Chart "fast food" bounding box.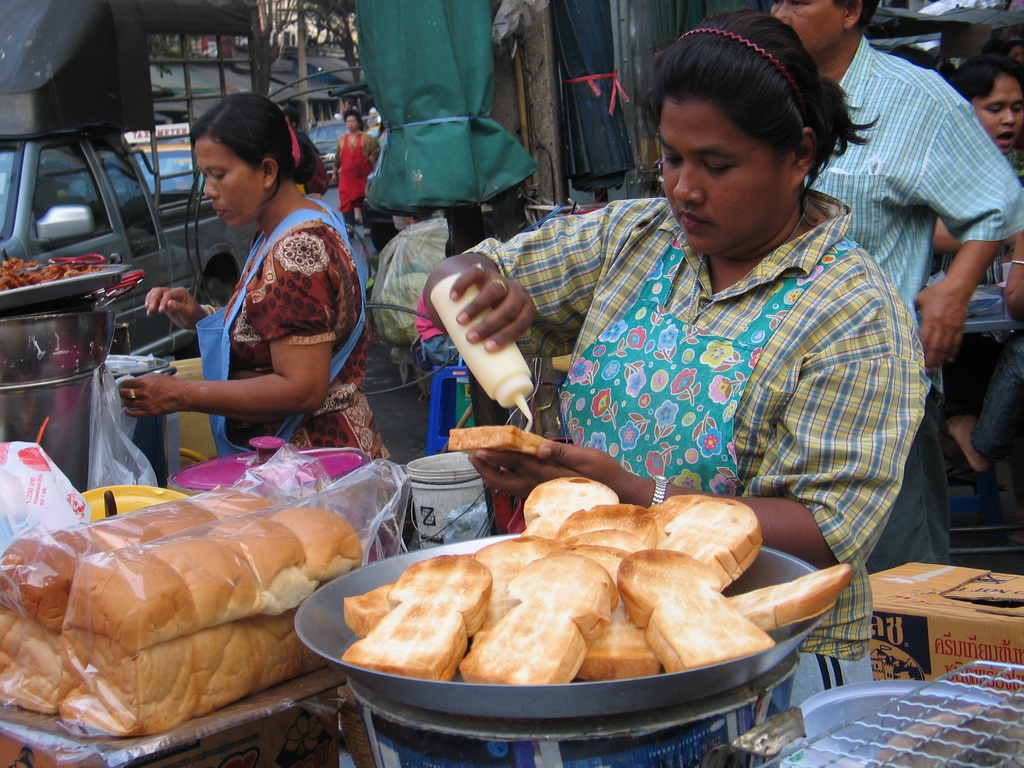
Charted: rect(449, 424, 542, 455).
